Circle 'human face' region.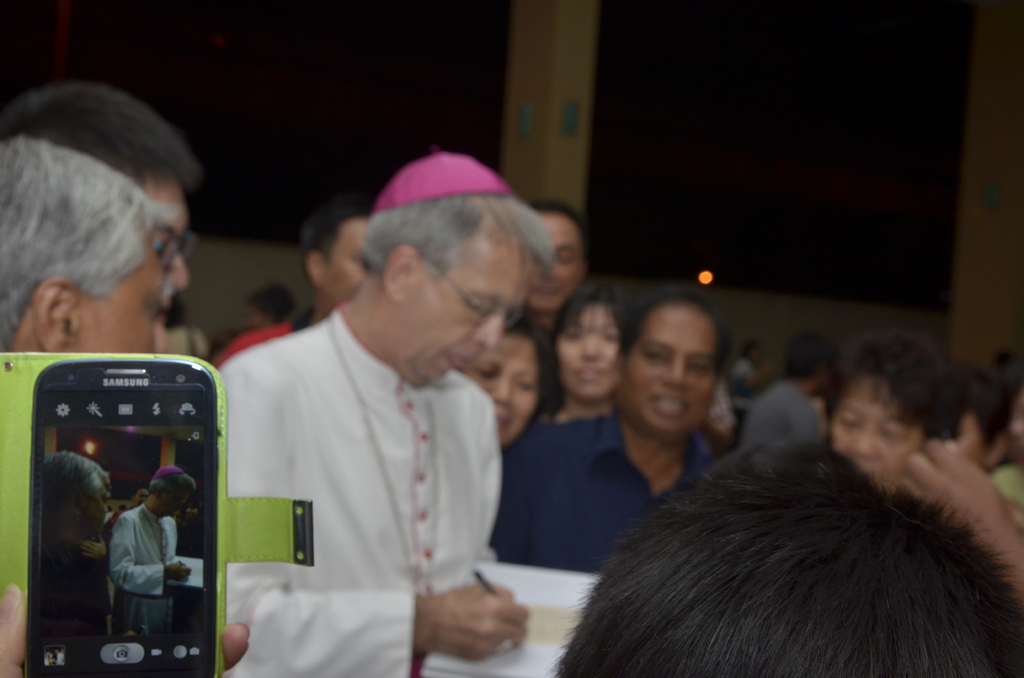
Region: BBox(401, 232, 504, 385).
